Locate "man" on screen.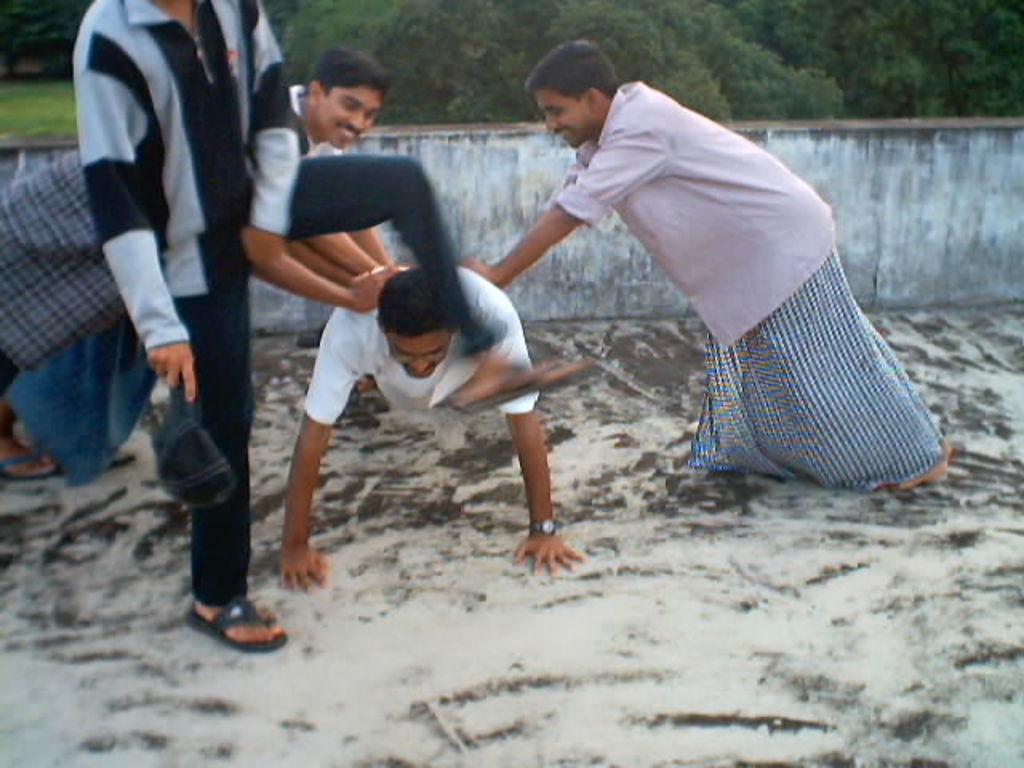
On screen at [left=0, top=45, right=411, bottom=490].
